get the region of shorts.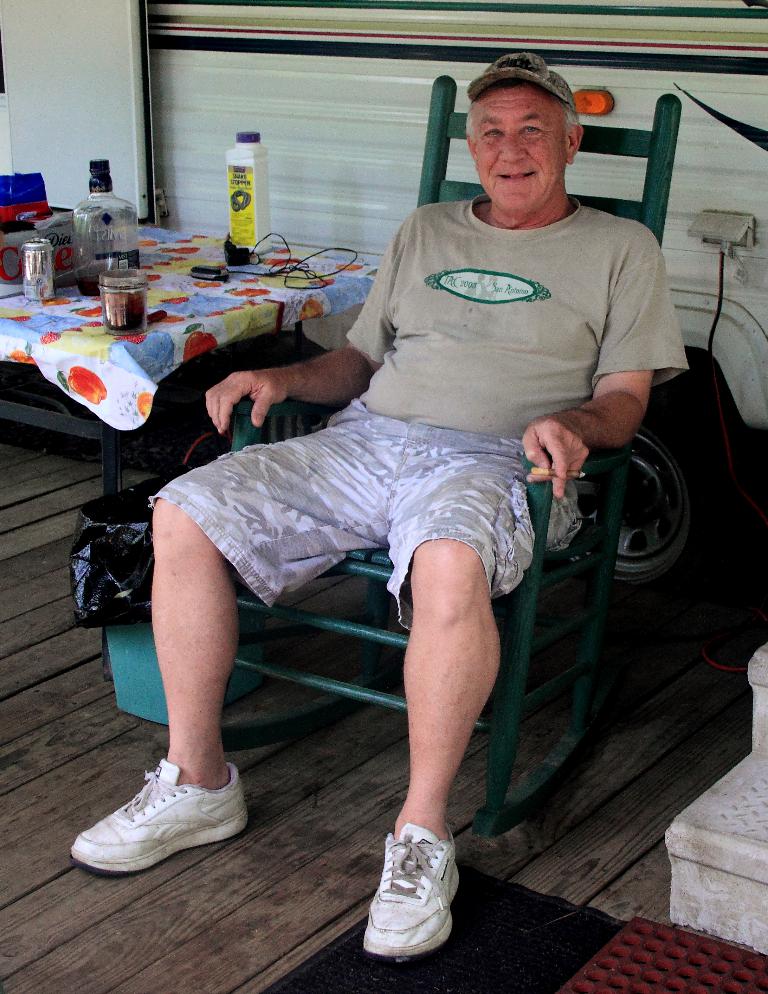
pyautogui.locateOnScreen(147, 401, 586, 632).
